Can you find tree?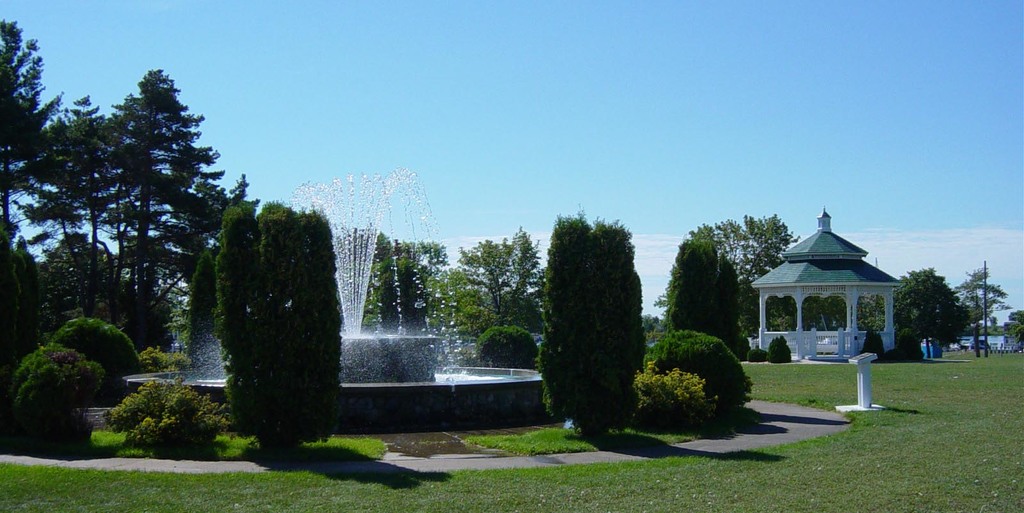
Yes, bounding box: (890, 262, 971, 359).
